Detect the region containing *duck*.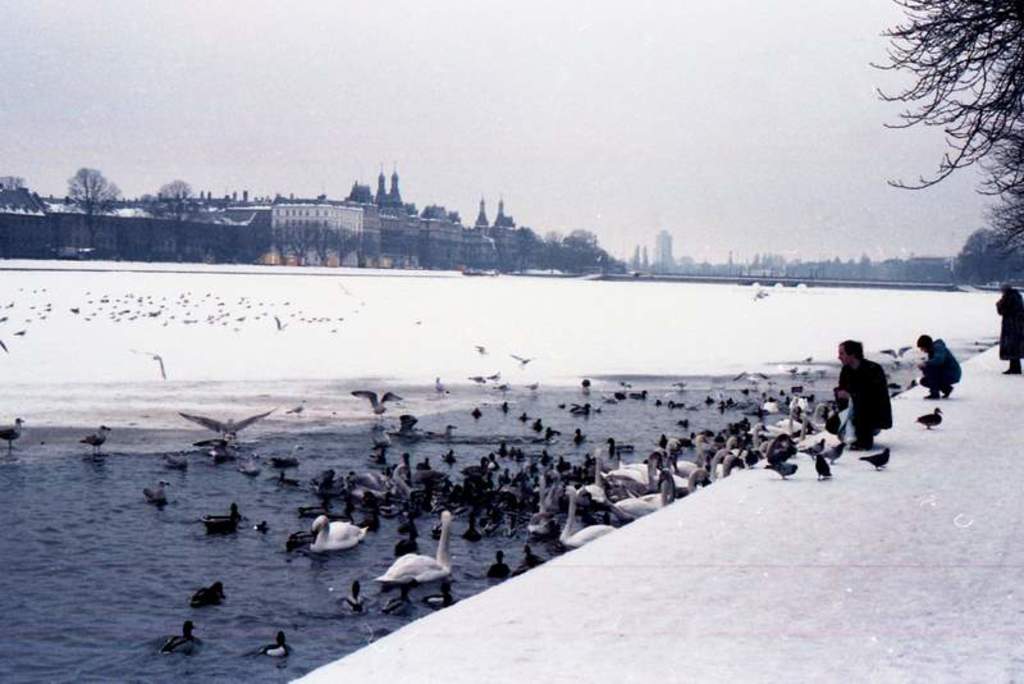
{"x1": 201, "y1": 498, "x2": 246, "y2": 534}.
